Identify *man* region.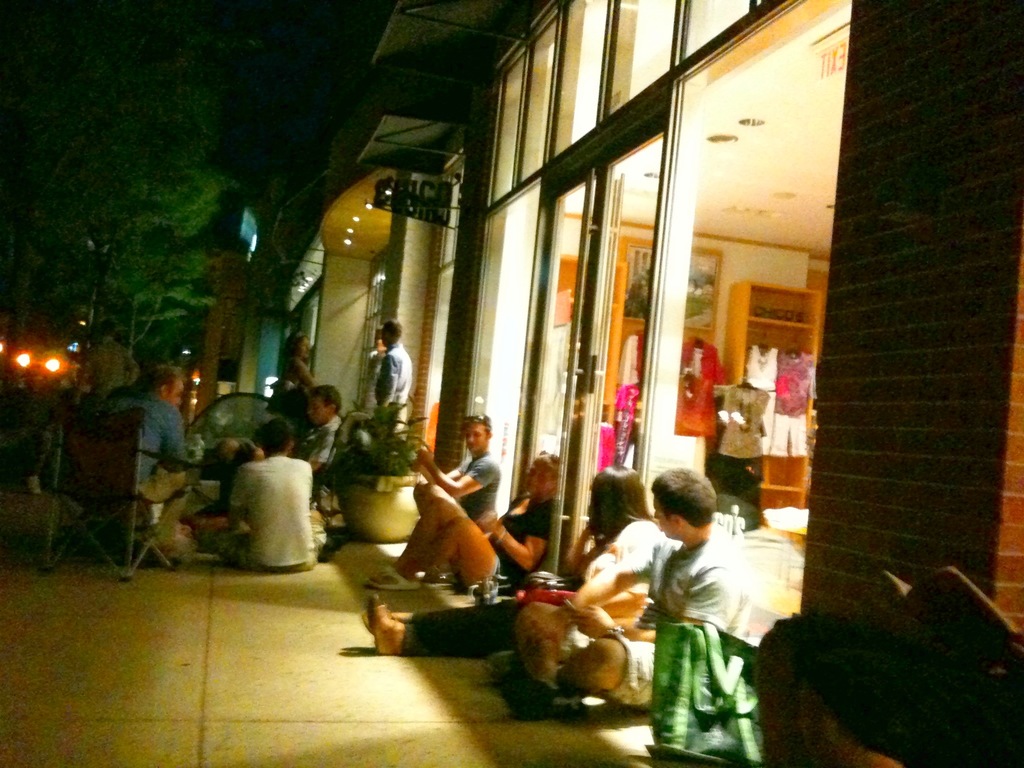
Region: bbox(396, 403, 503, 526).
